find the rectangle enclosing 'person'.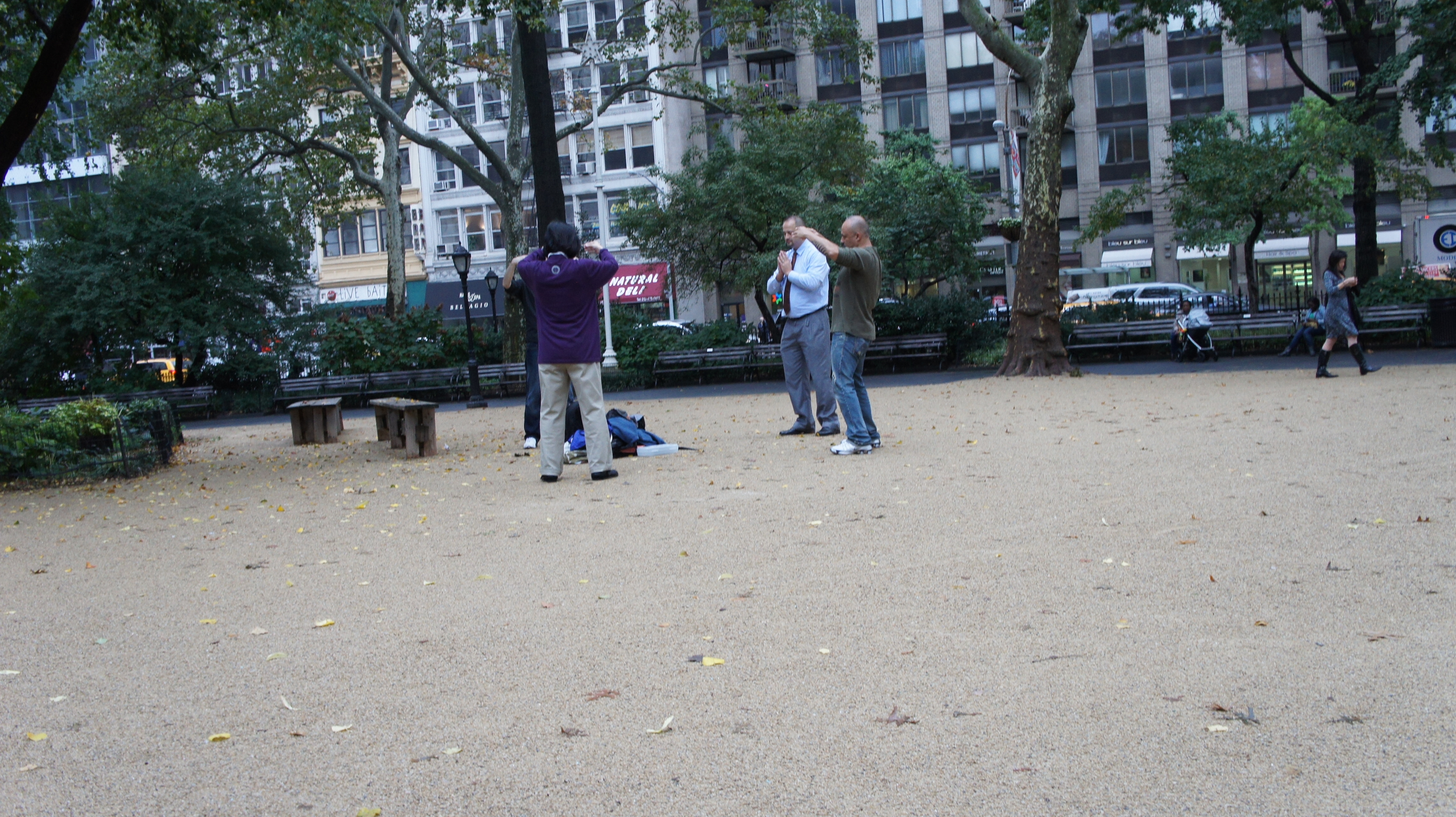
box(241, 67, 266, 138).
